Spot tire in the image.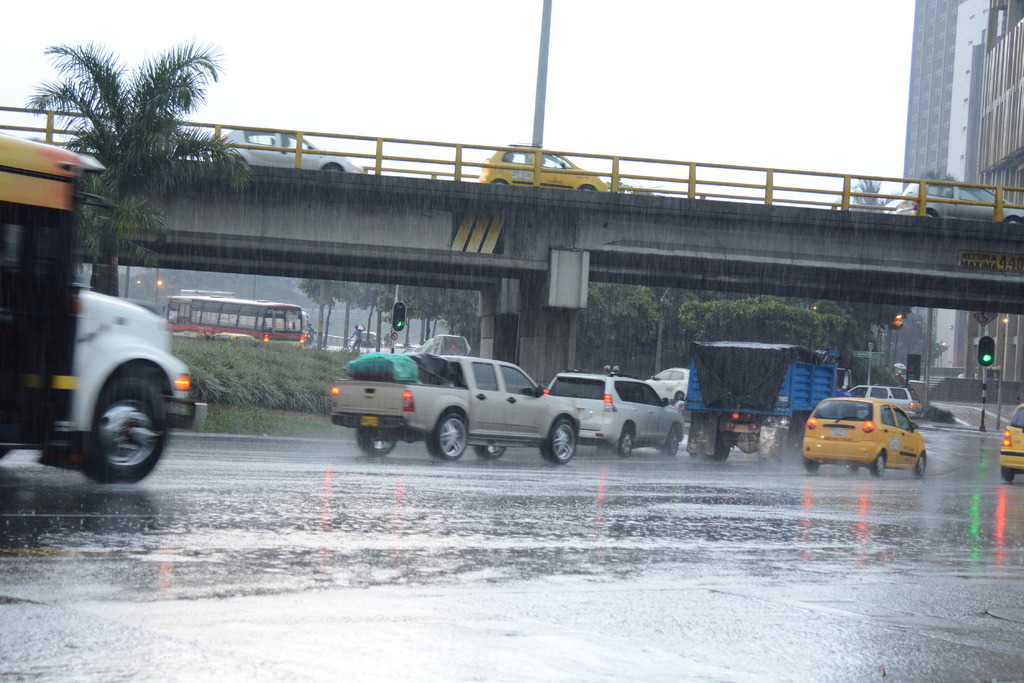
tire found at left=664, top=426, right=684, bottom=457.
